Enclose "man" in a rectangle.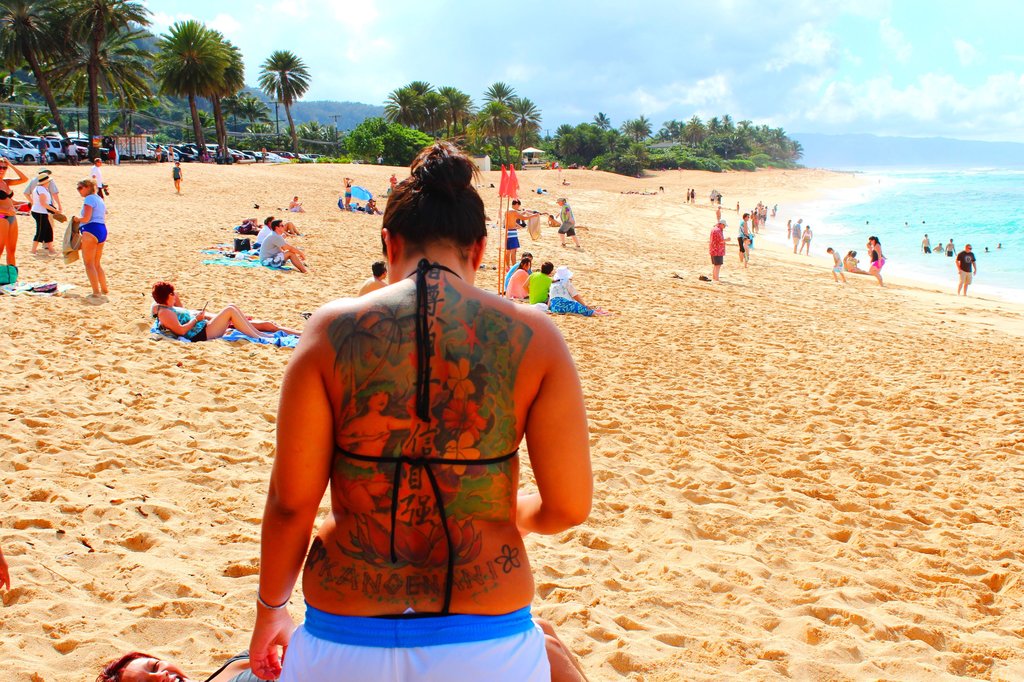
(712,194,714,205).
